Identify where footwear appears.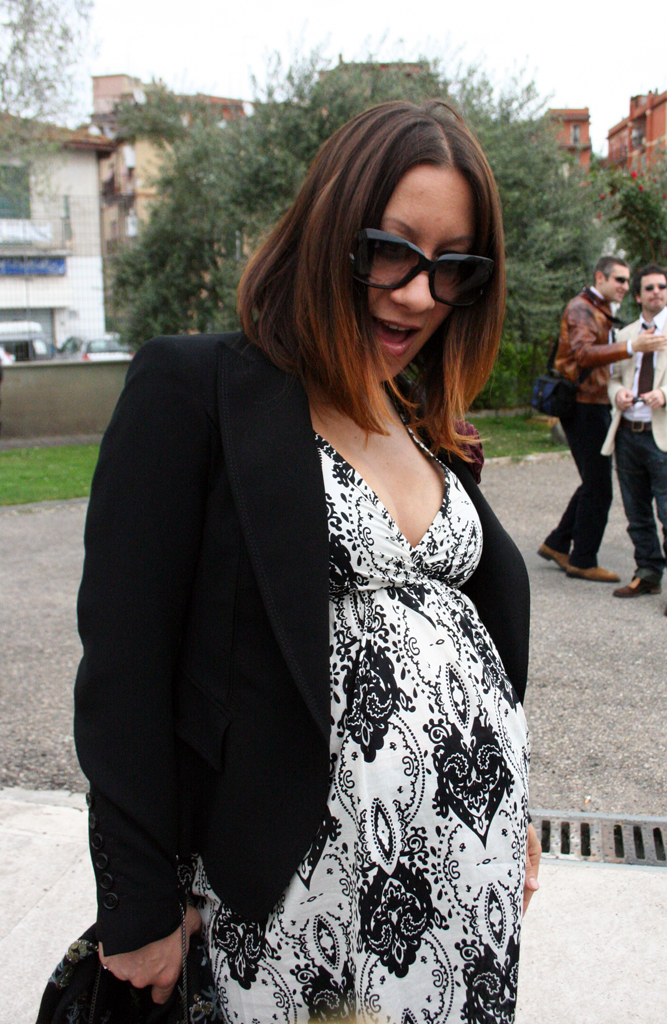
Appears at <bbox>537, 540, 572, 565</bbox>.
